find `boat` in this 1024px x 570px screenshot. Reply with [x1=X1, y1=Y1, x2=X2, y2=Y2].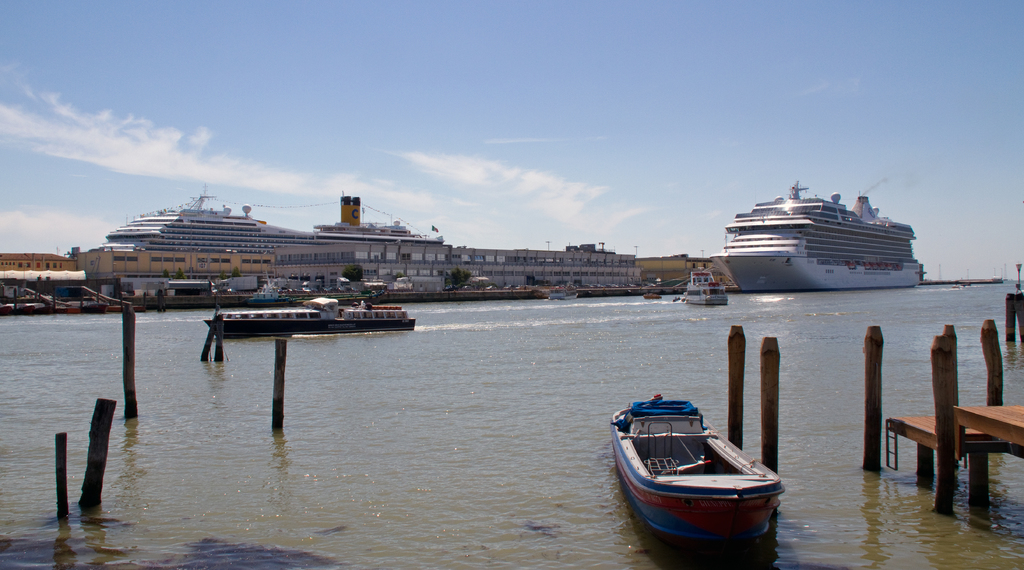
[x1=547, y1=282, x2=577, y2=300].
